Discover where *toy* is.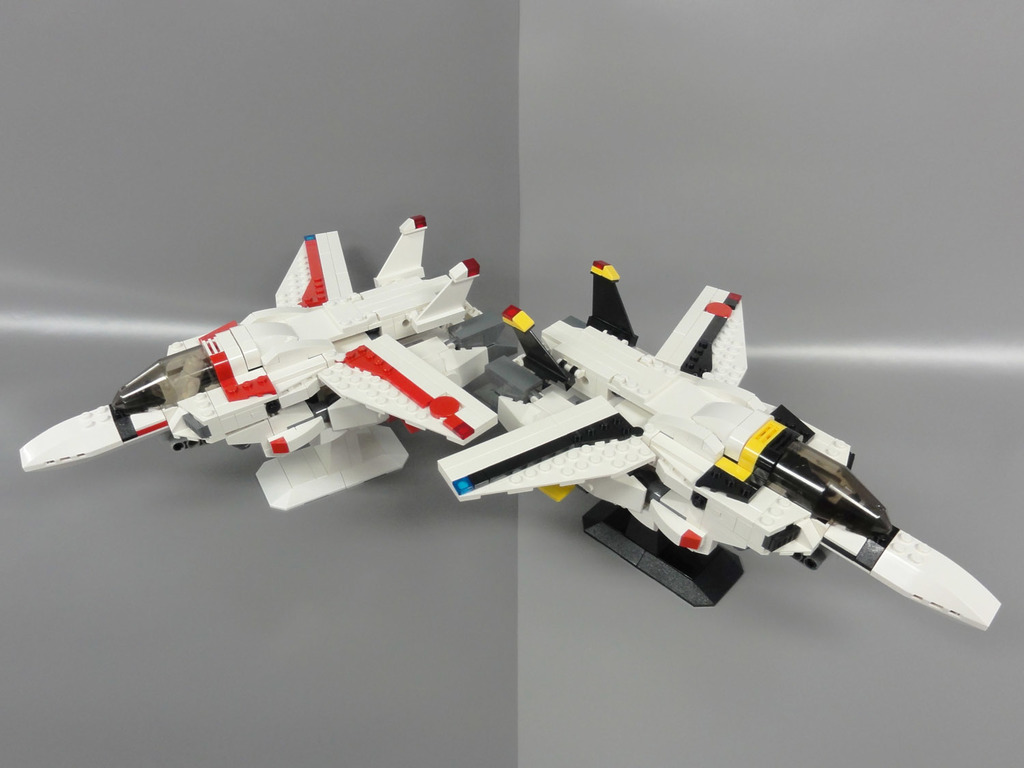
Discovered at rect(428, 258, 1000, 612).
